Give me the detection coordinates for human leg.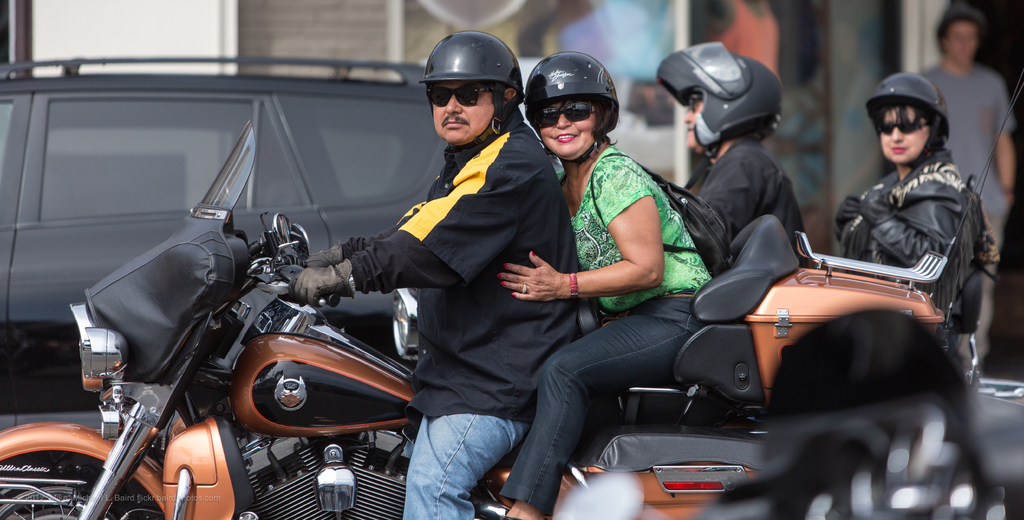
bbox=(406, 368, 528, 519).
